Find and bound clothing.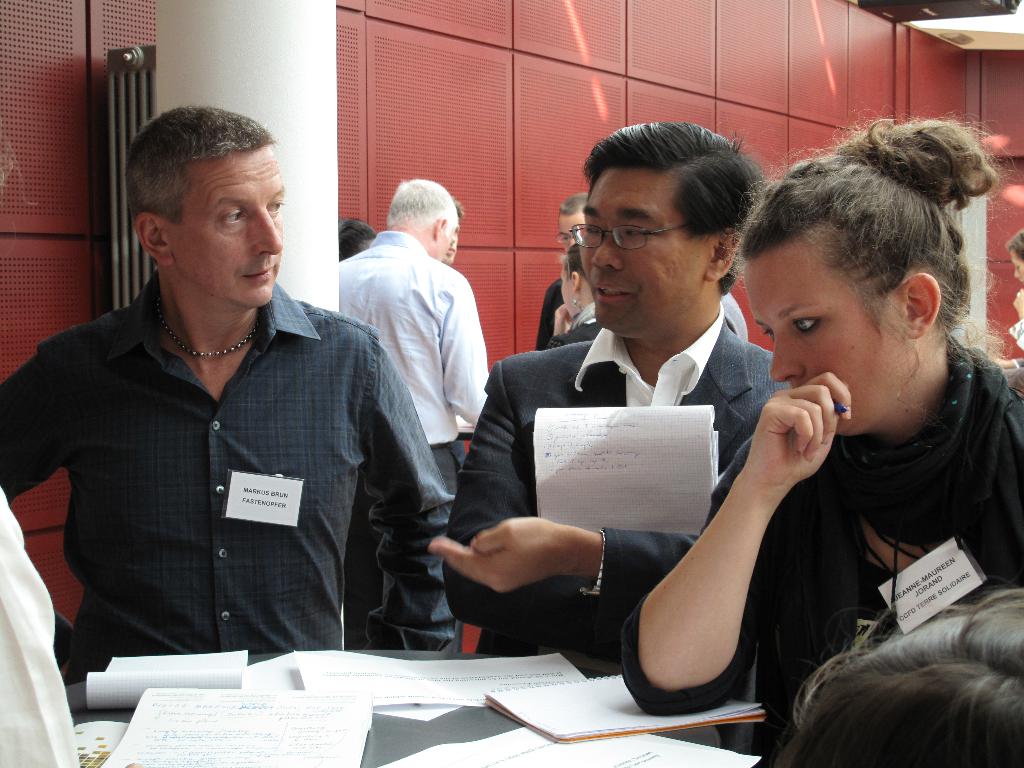
Bound: bbox=(329, 222, 497, 497).
